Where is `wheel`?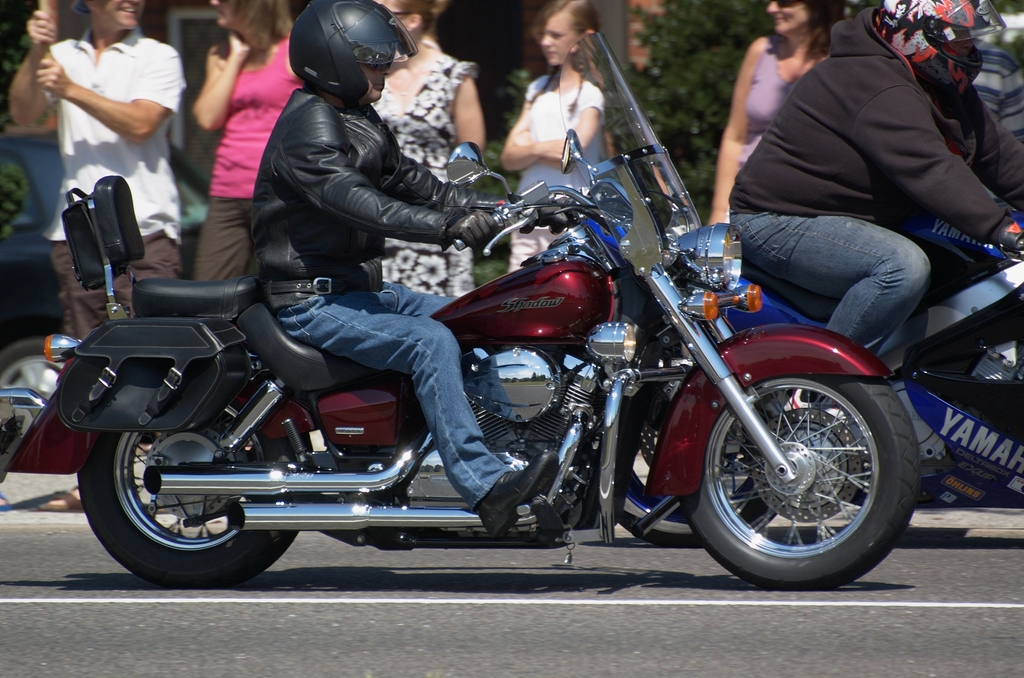
bbox(687, 361, 913, 579).
